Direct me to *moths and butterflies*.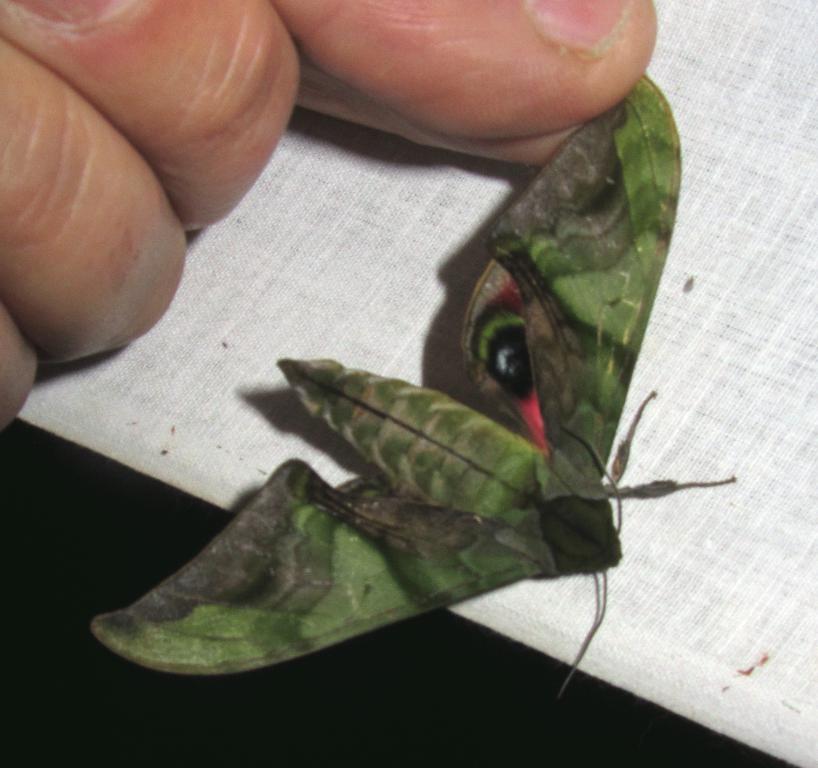
Direction: 94, 70, 738, 705.
